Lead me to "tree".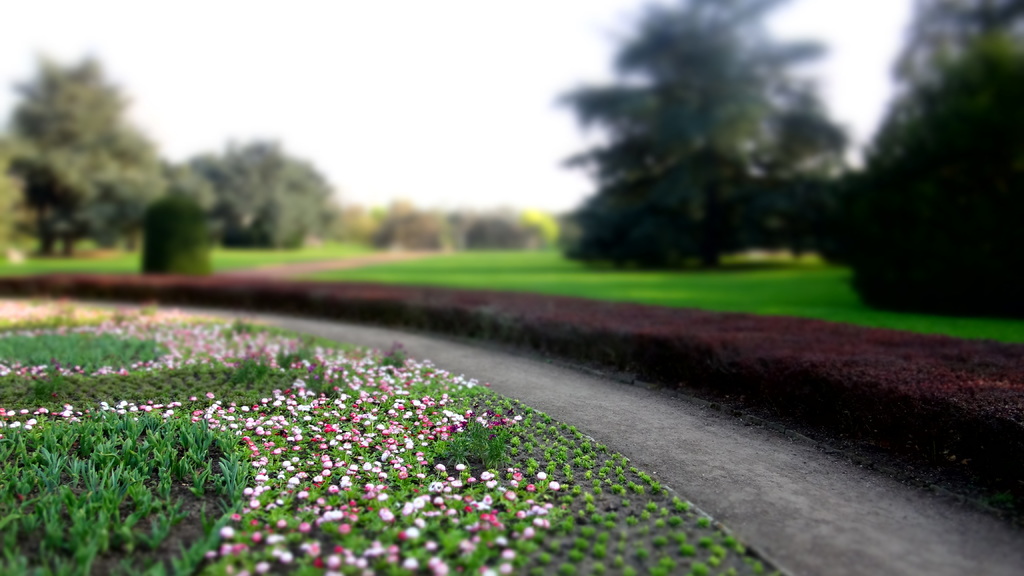
Lead to [x1=189, y1=136, x2=335, y2=248].
